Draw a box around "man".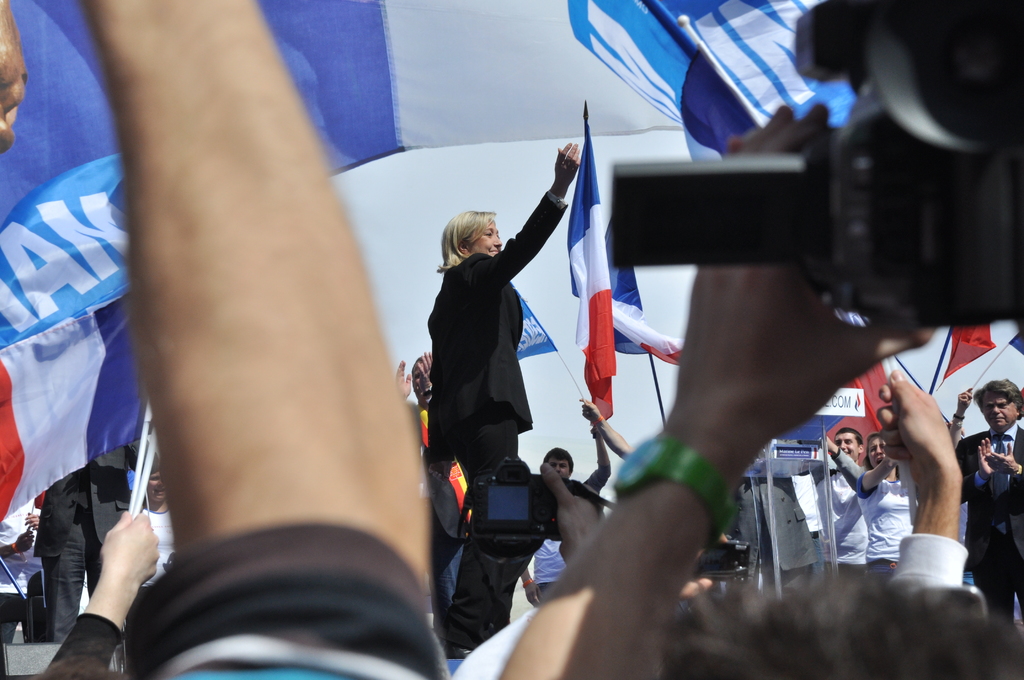
<bbox>31, 442, 136, 638</bbox>.
